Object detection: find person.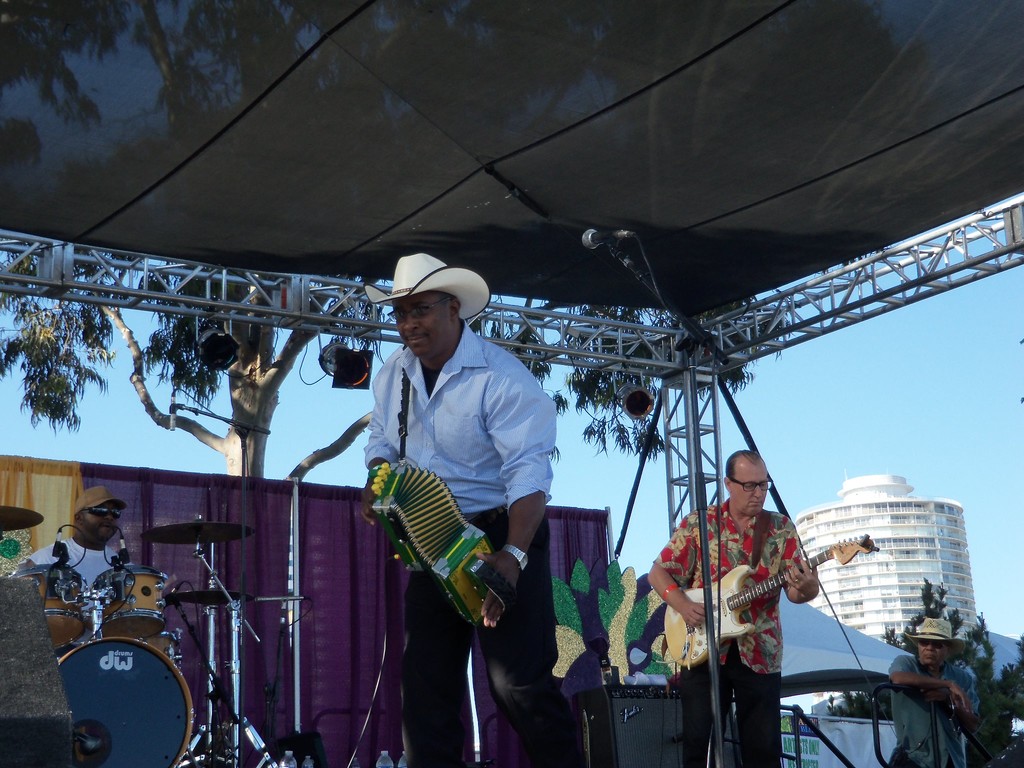
locate(671, 446, 819, 753).
